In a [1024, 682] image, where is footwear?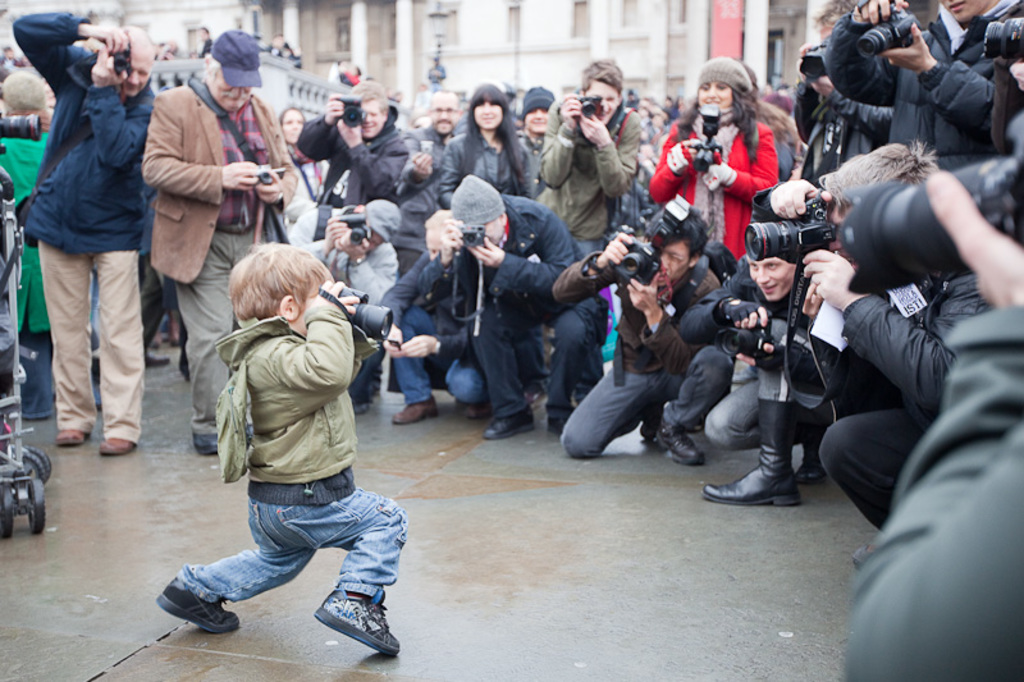
box(60, 426, 87, 445).
